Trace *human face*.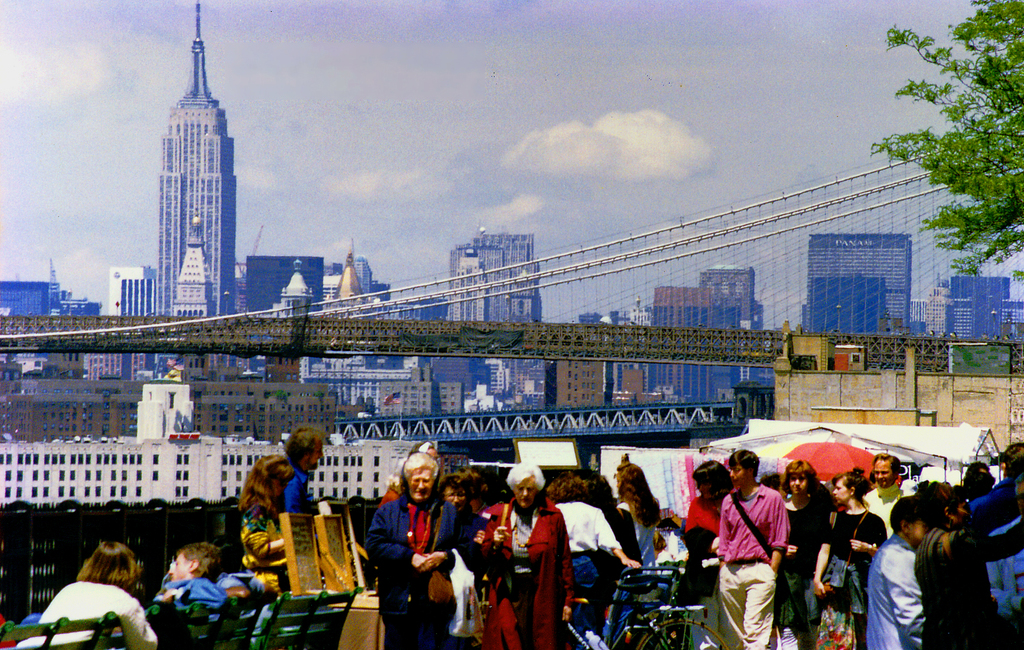
Traced to 445 487 466 513.
